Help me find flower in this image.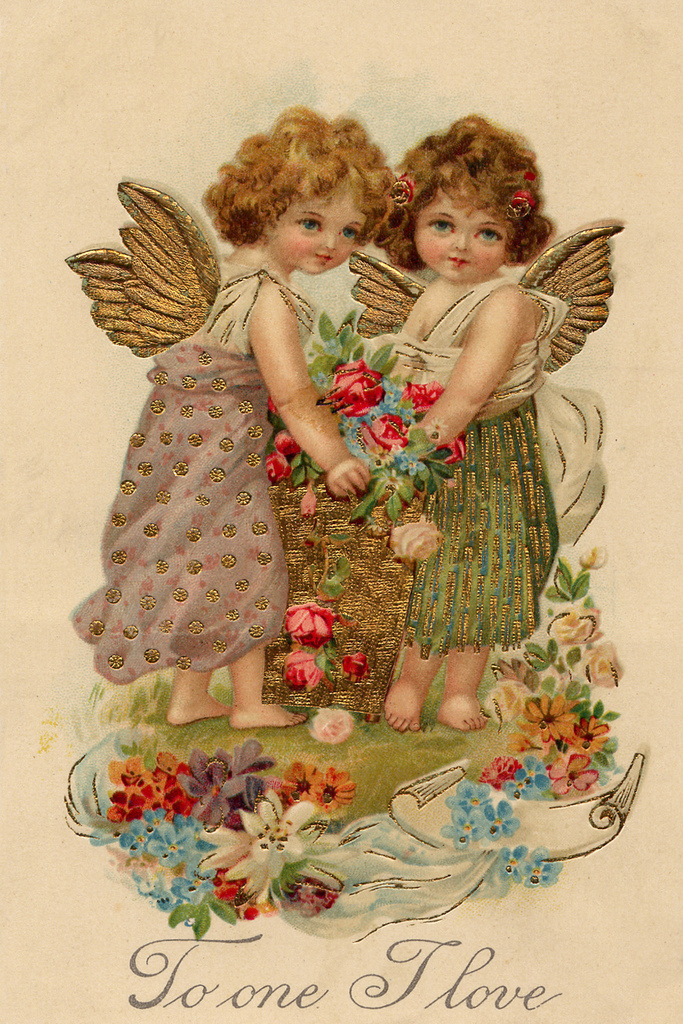
Found it: rect(213, 640, 227, 650).
